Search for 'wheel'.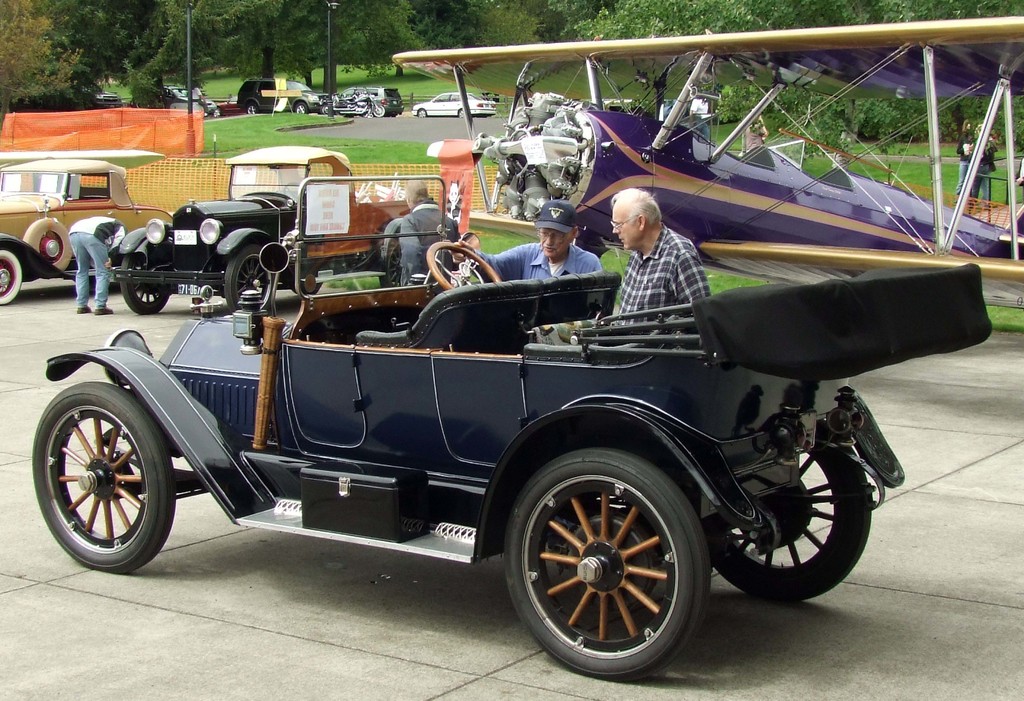
Found at pyautogui.locateOnScreen(0, 246, 24, 307).
